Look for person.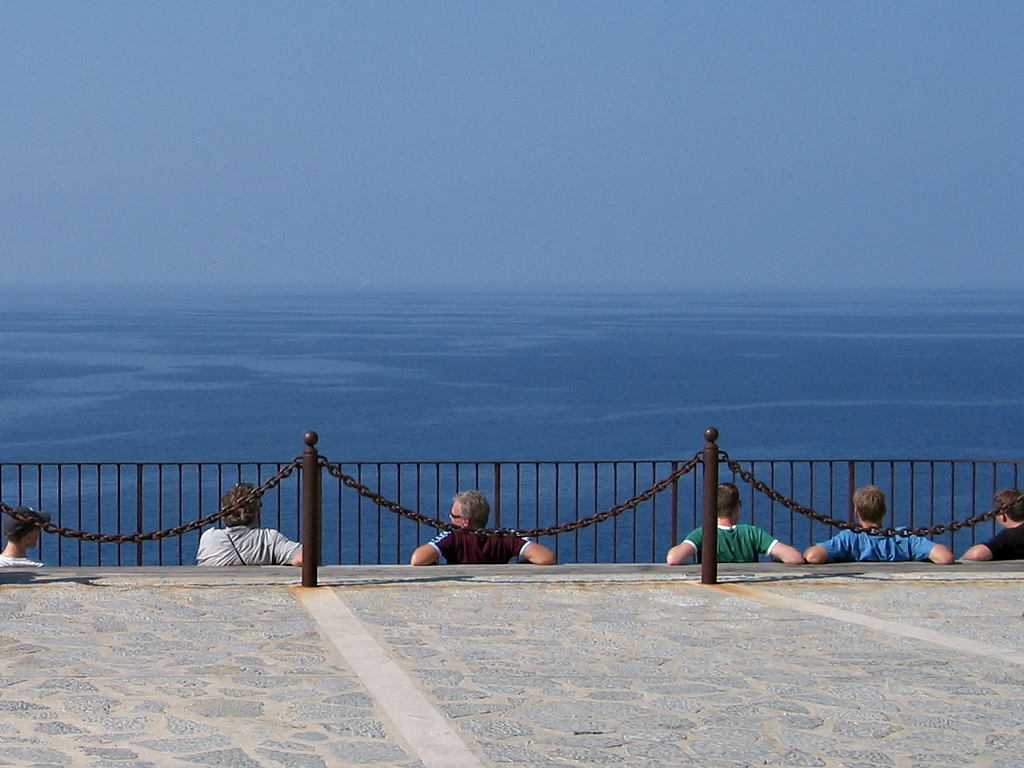
Found: locate(410, 490, 555, 564).
